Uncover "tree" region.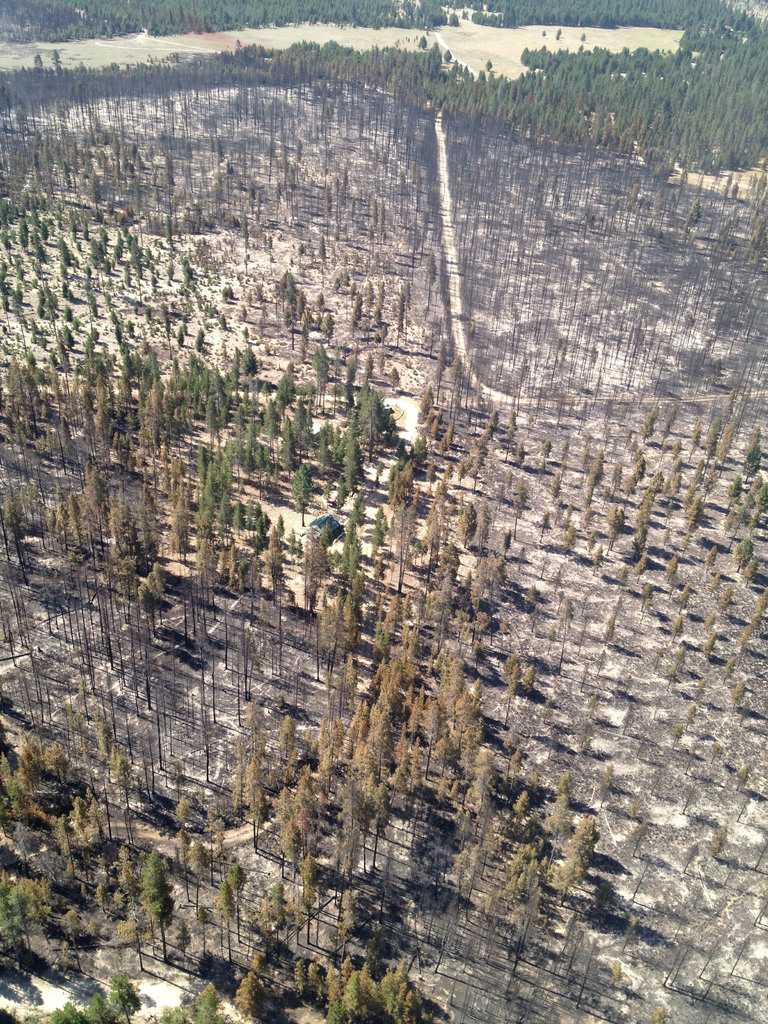
Uncovered: 742 615 755 645.
